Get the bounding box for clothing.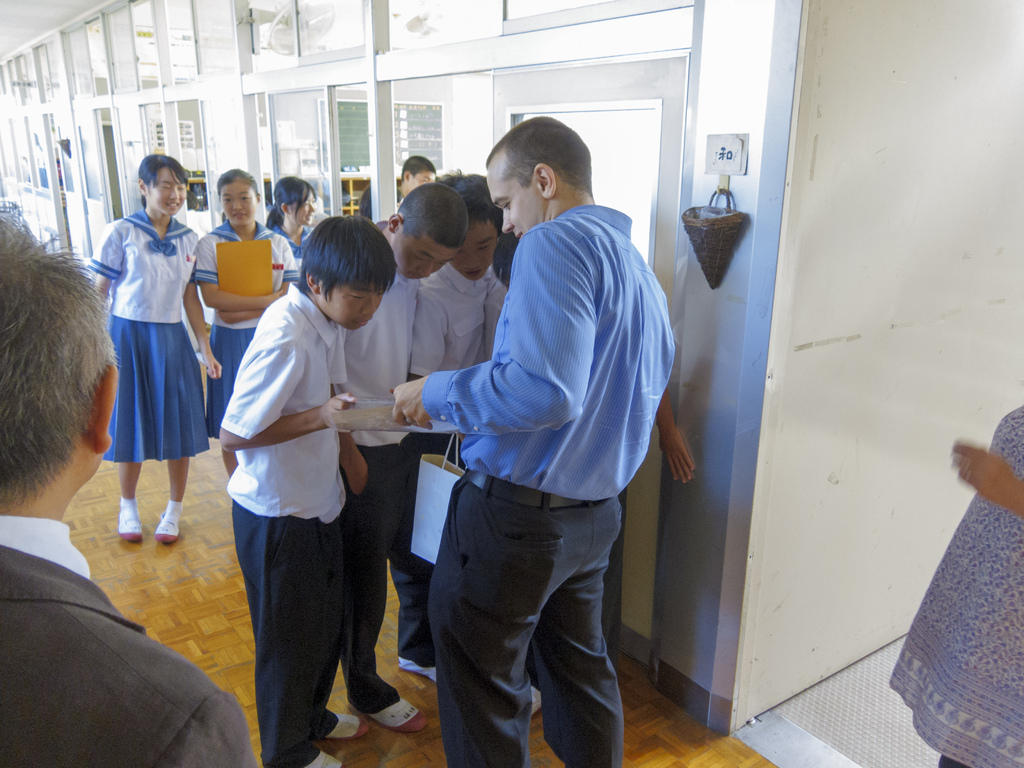
<box>0,511,259,767</box>.
